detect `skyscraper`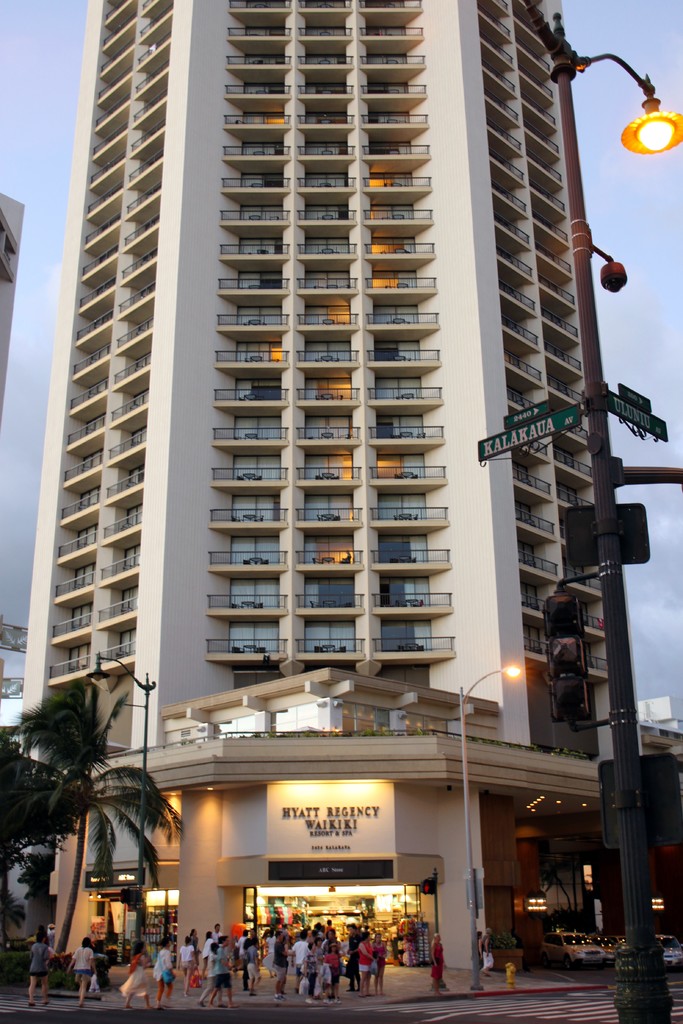
pyautogui.locateOnScreen(19, 0, 668, 858)
